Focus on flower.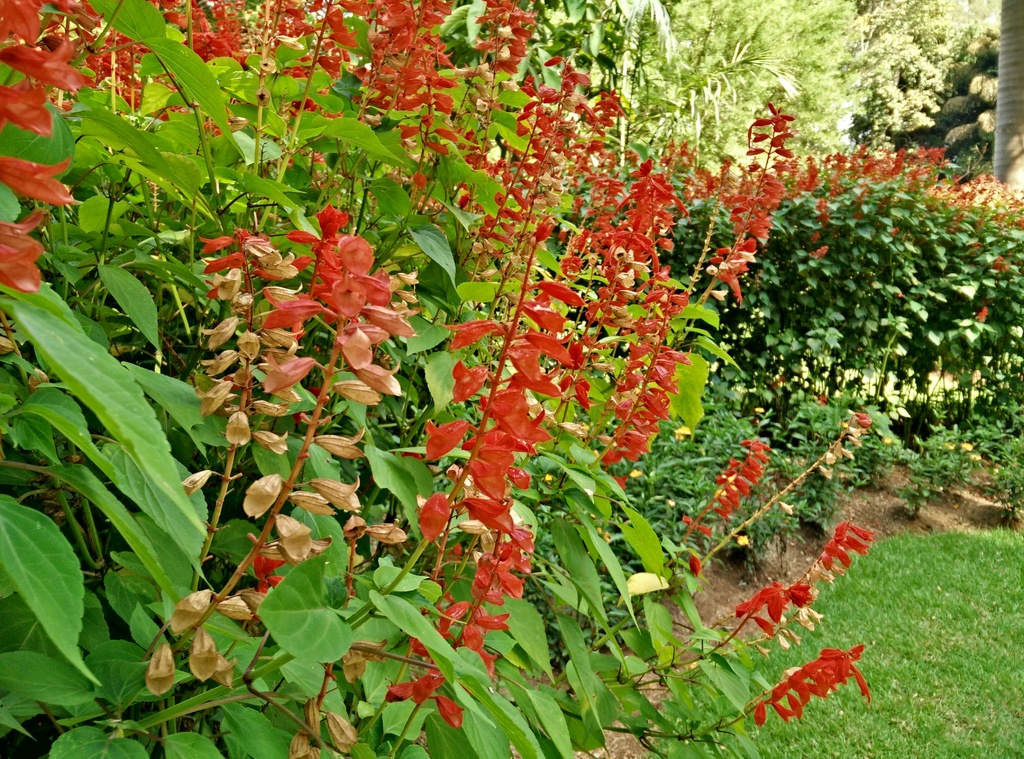
Focused at 335/230/384/275.
